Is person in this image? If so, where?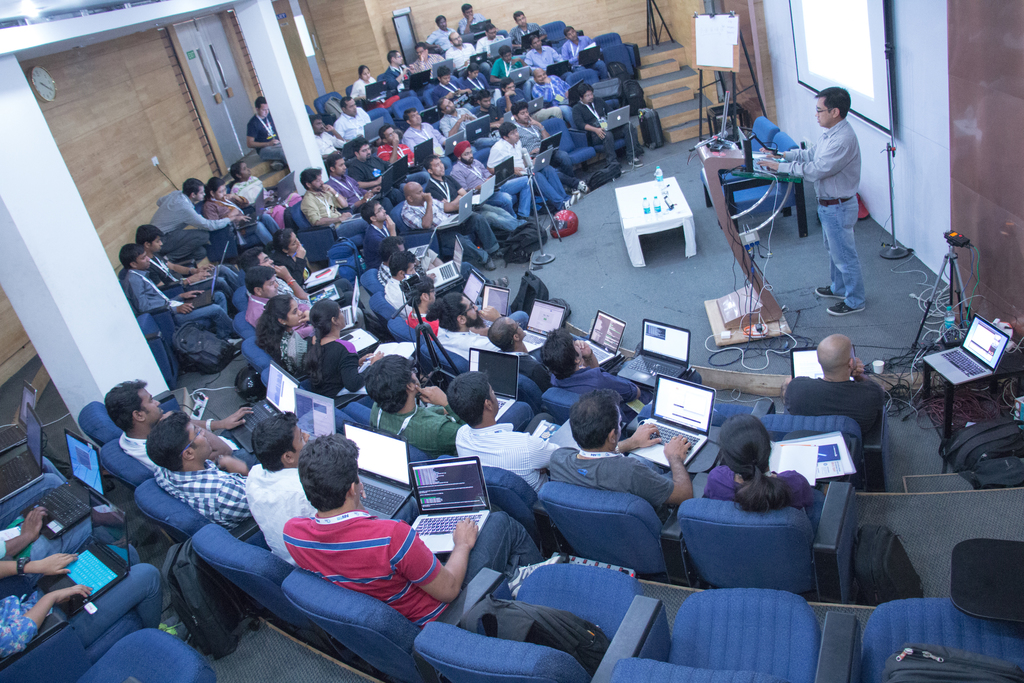
Yes, at [339,134,413,199].
